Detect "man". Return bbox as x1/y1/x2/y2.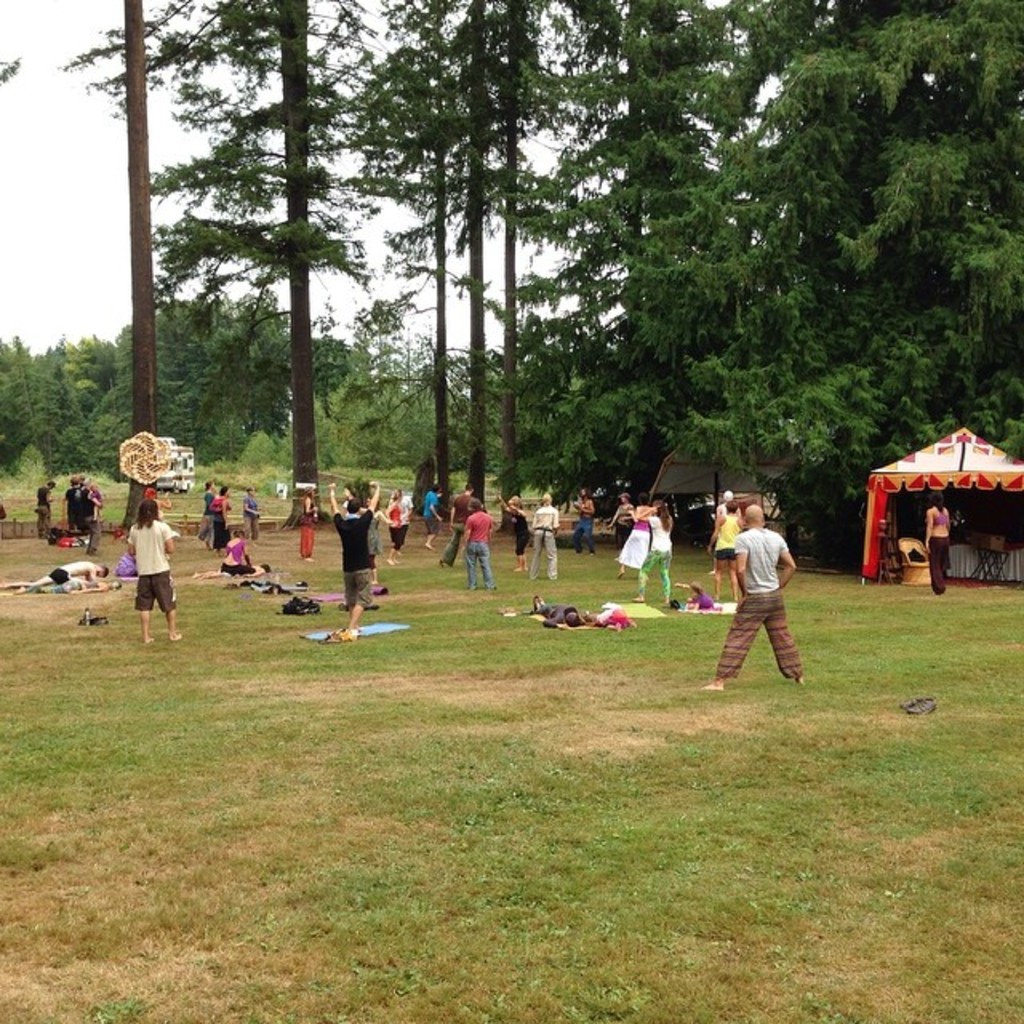
326/482/379/640.
